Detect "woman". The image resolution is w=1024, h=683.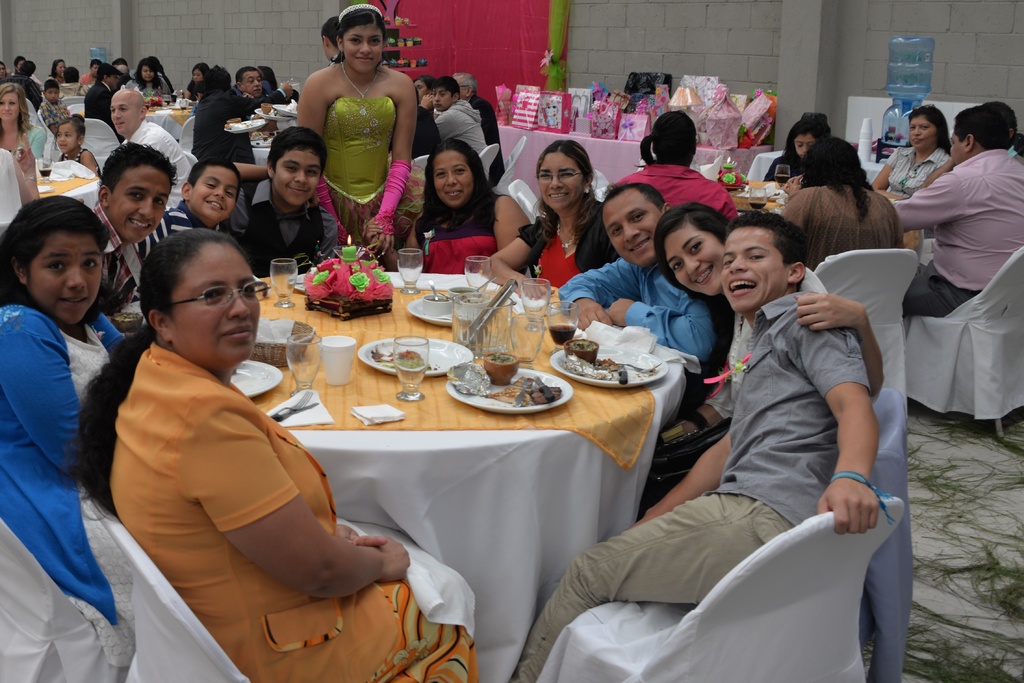
locate(147, 56, 175, 95).
